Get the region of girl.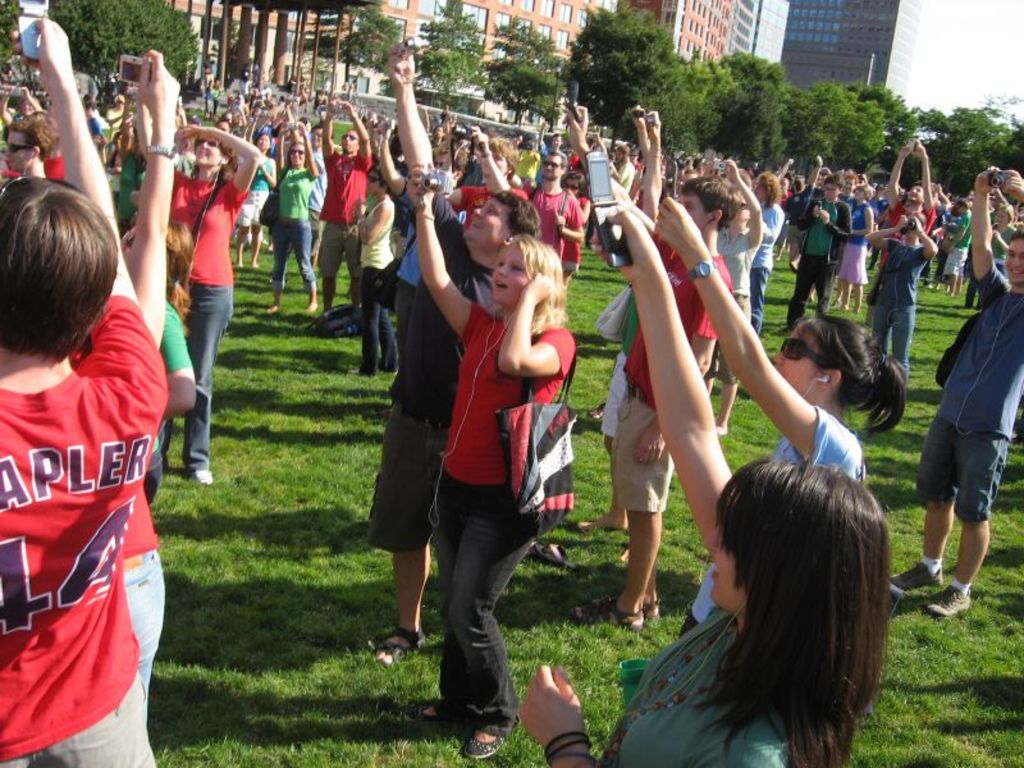
521 182 892 767.
